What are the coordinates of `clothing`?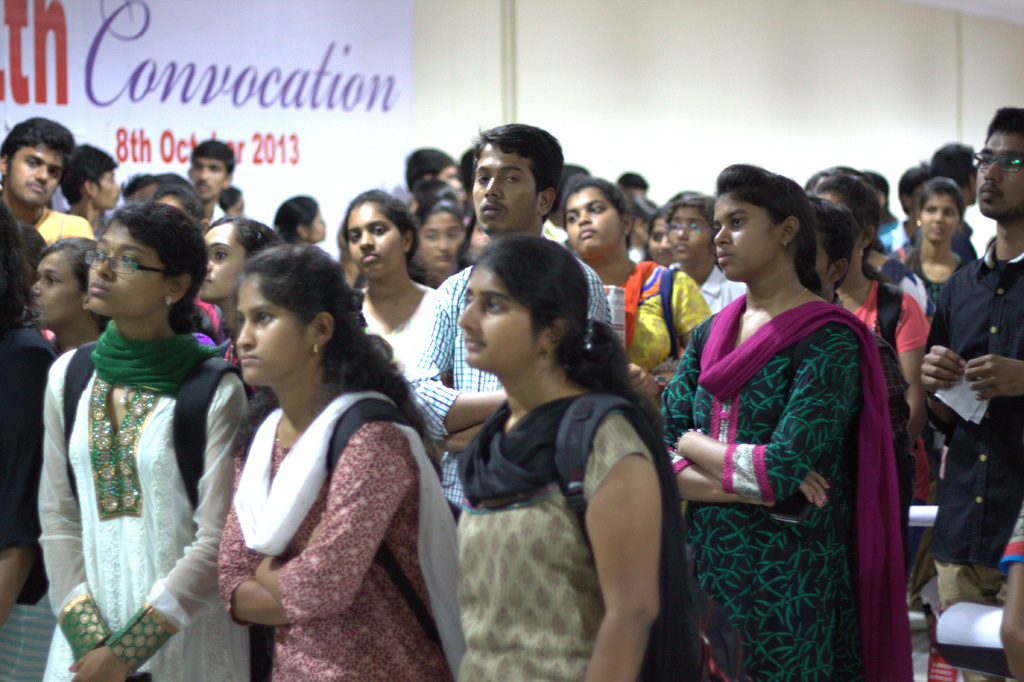
<region>218, 409, 459, 681</region>.
